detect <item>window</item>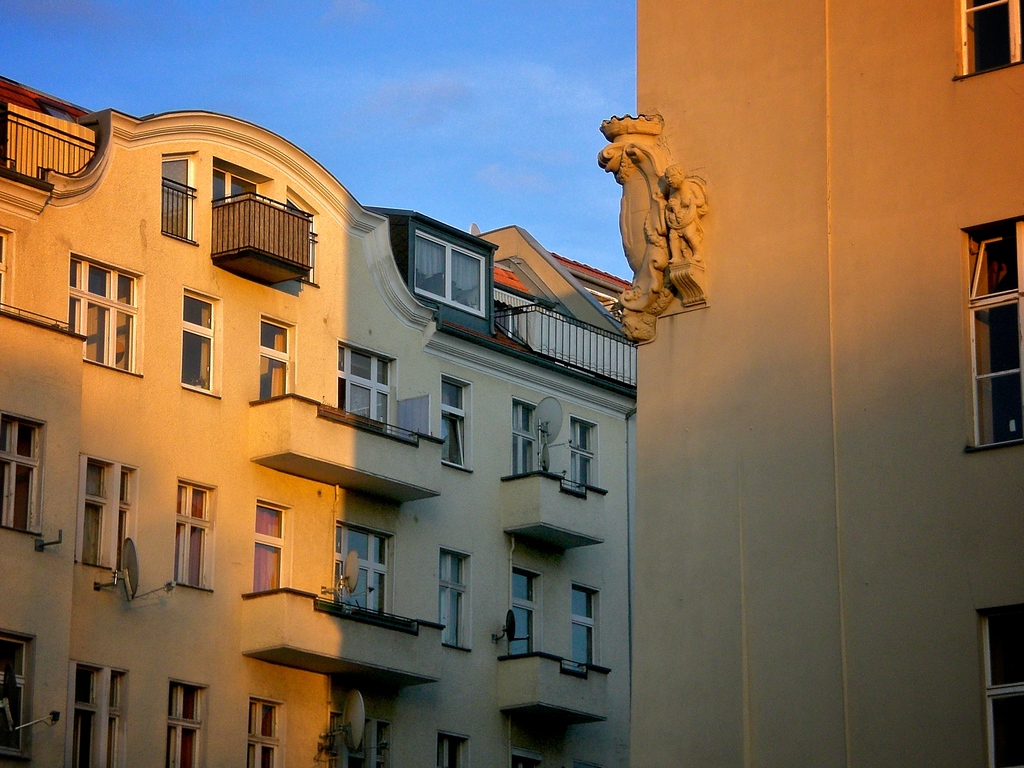
select_region(415, 227, 488, 315)
